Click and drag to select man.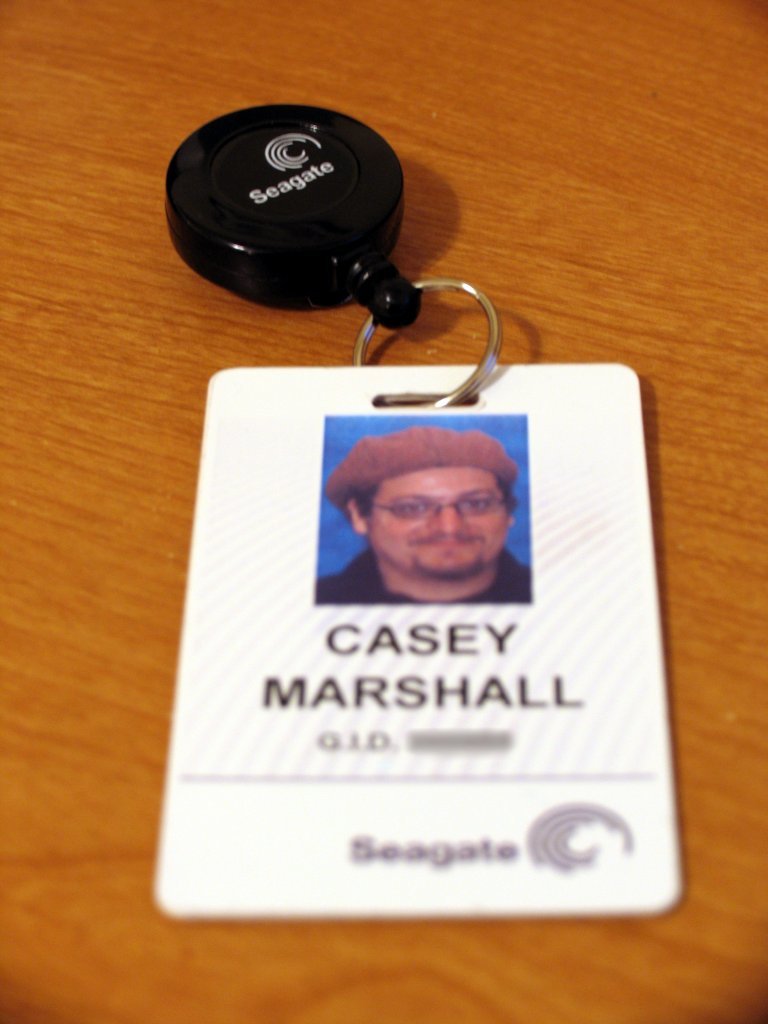
Selection: crop(311, 448, 556, 617).
